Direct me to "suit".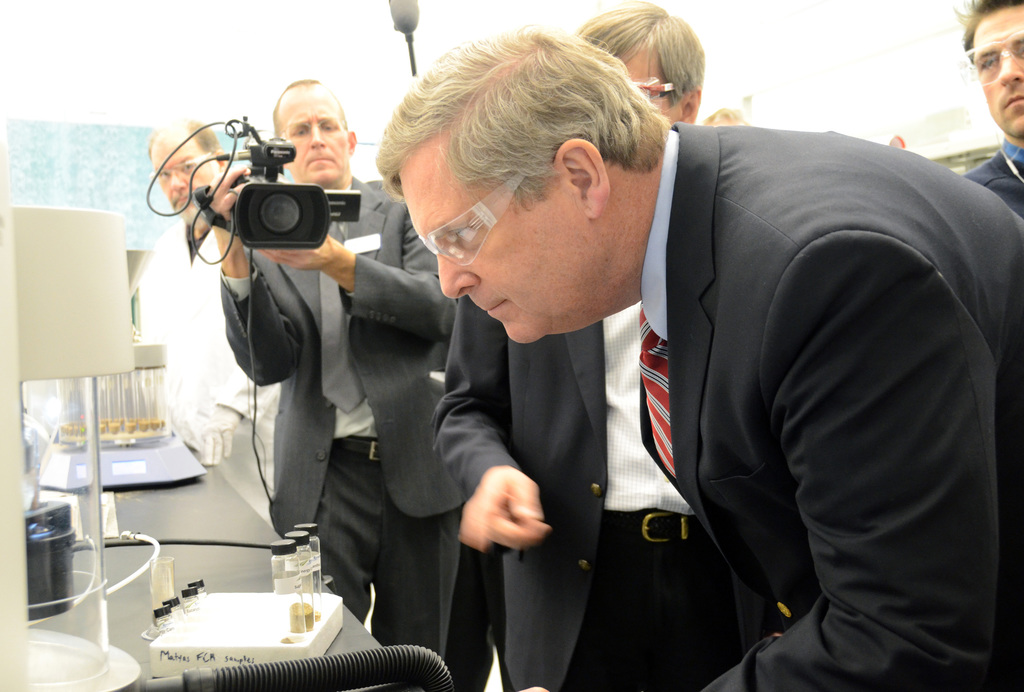
Direction: 964, 141, 1023, 220.
